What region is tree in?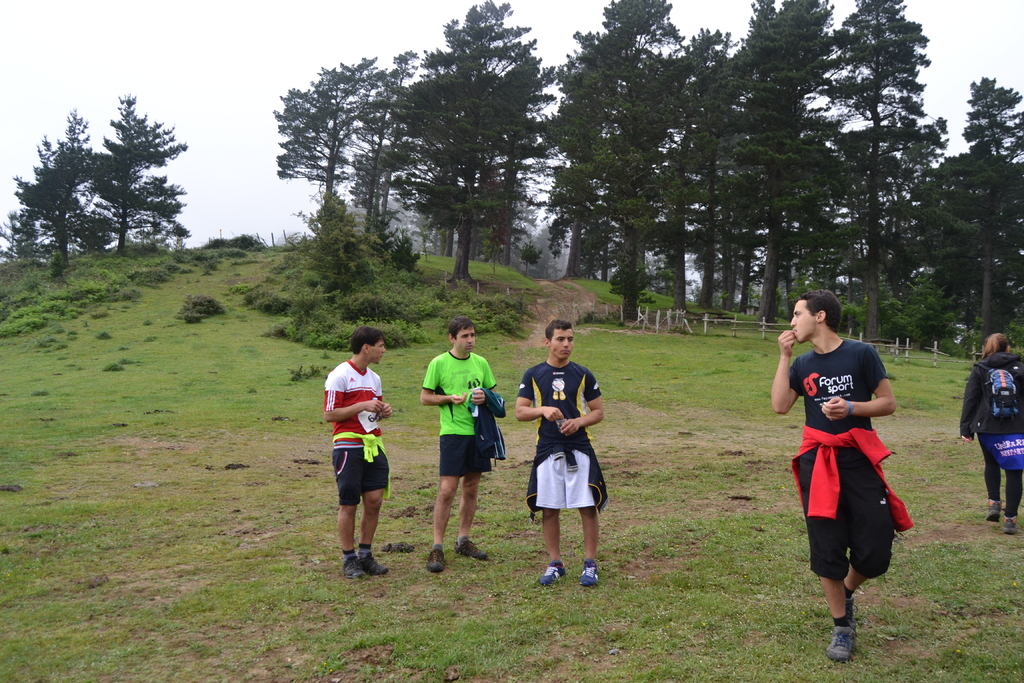
region(8, 108, 95, 263).
